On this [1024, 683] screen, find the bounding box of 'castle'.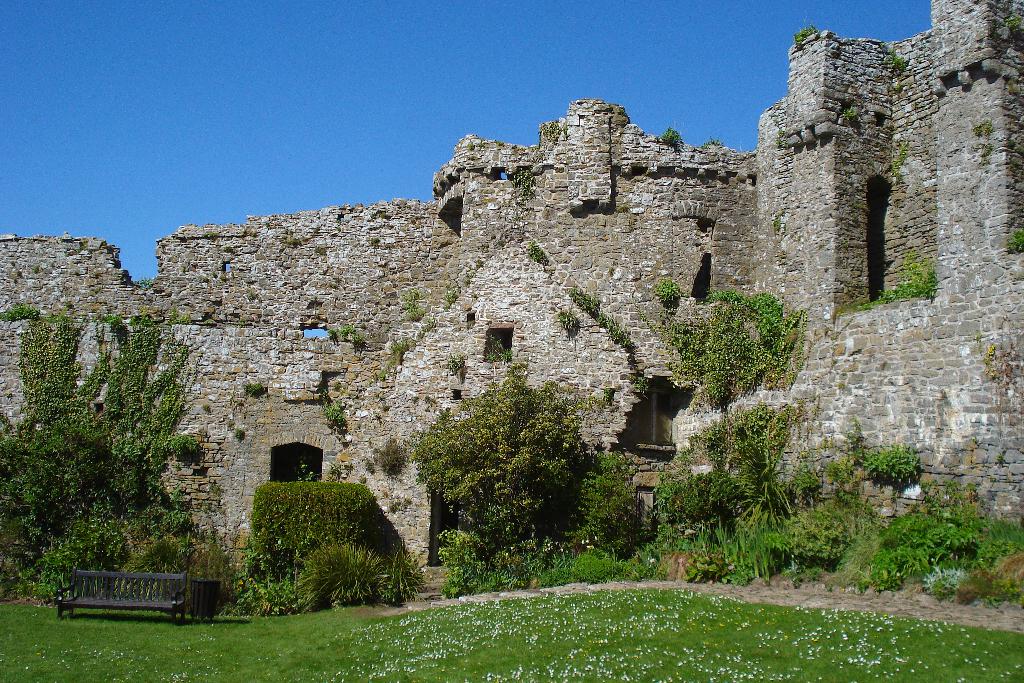
Bounding box: BBox(0, 203, 320, 620).
